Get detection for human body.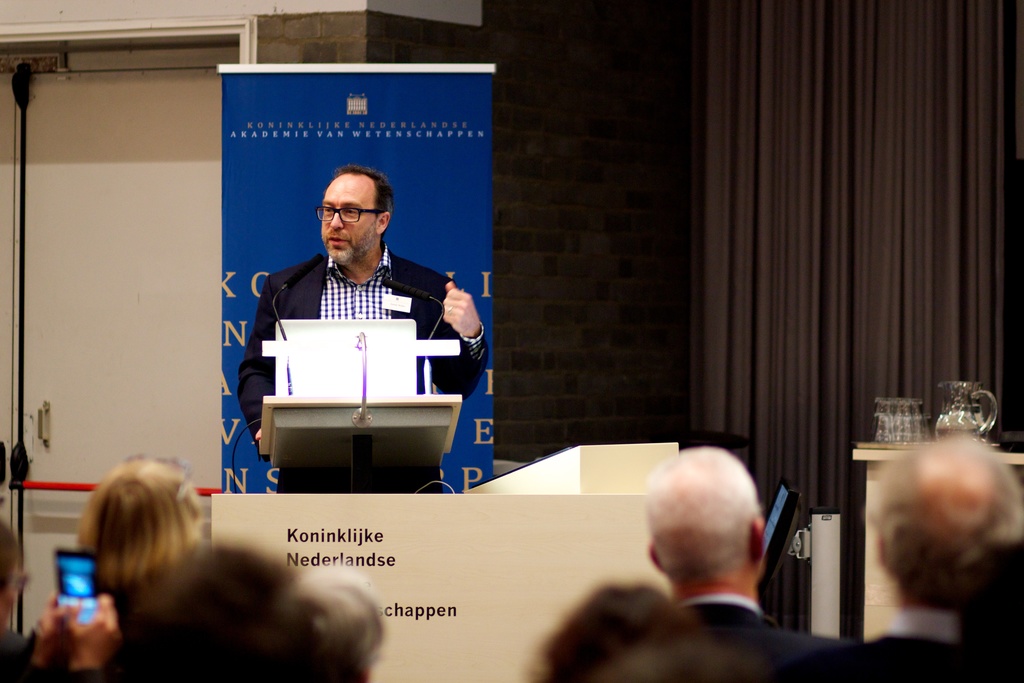
Detection: (left=236, top=158, right=483, bottom=454).
